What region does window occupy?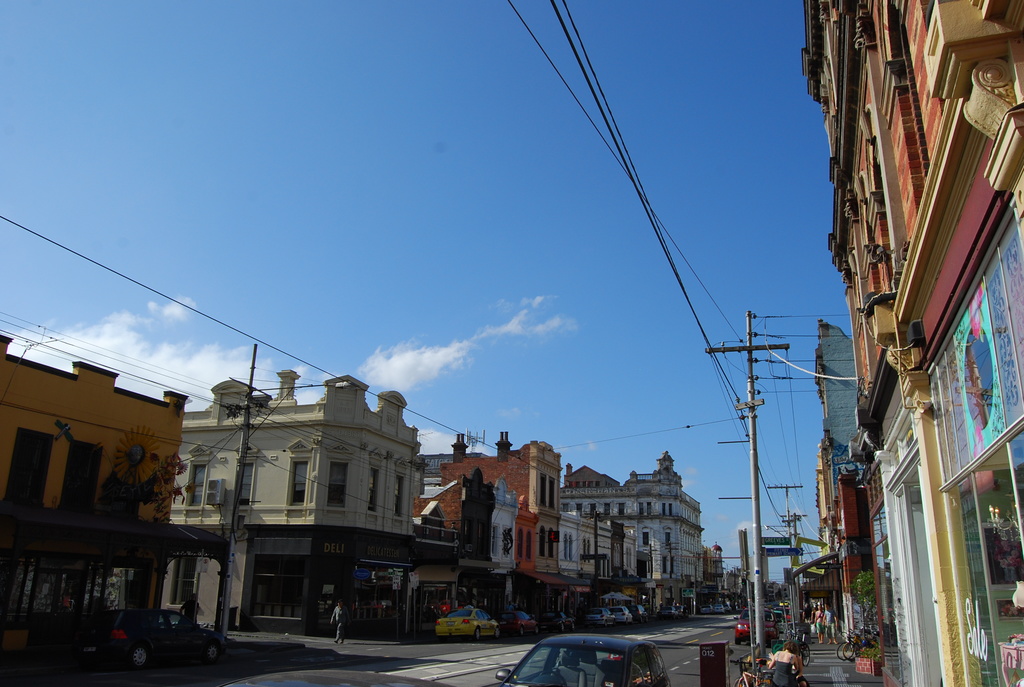
[x1=0, y1=554, x2=32, y2=629].
